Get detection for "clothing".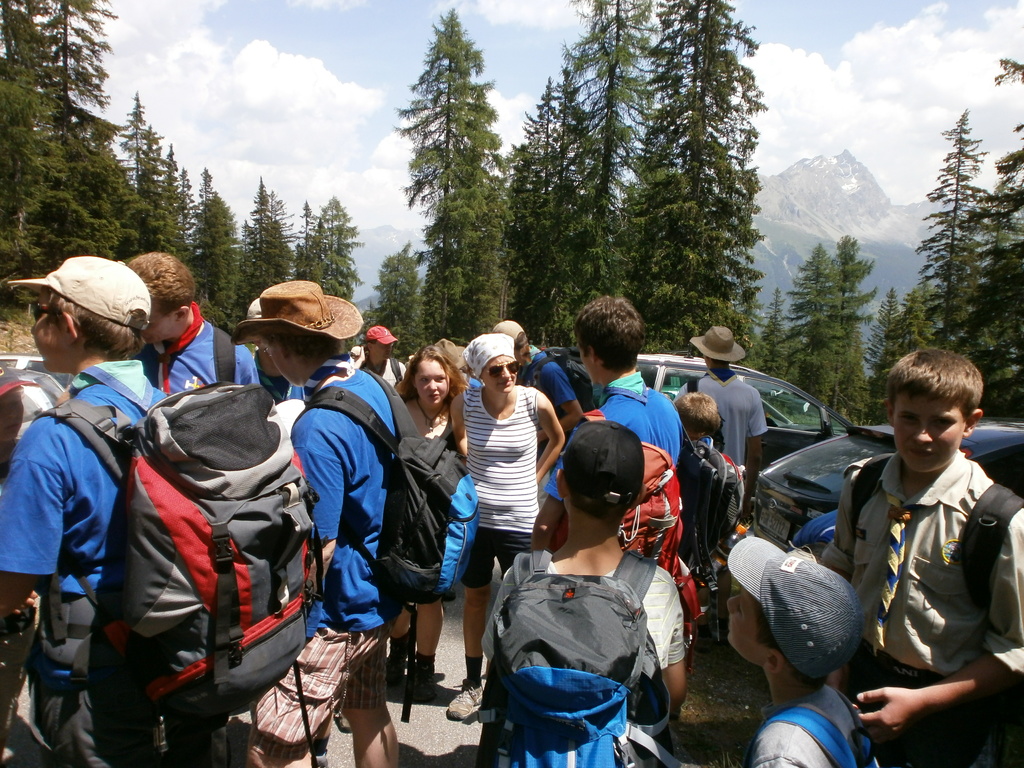
Detection: 851:421:1020:751.
